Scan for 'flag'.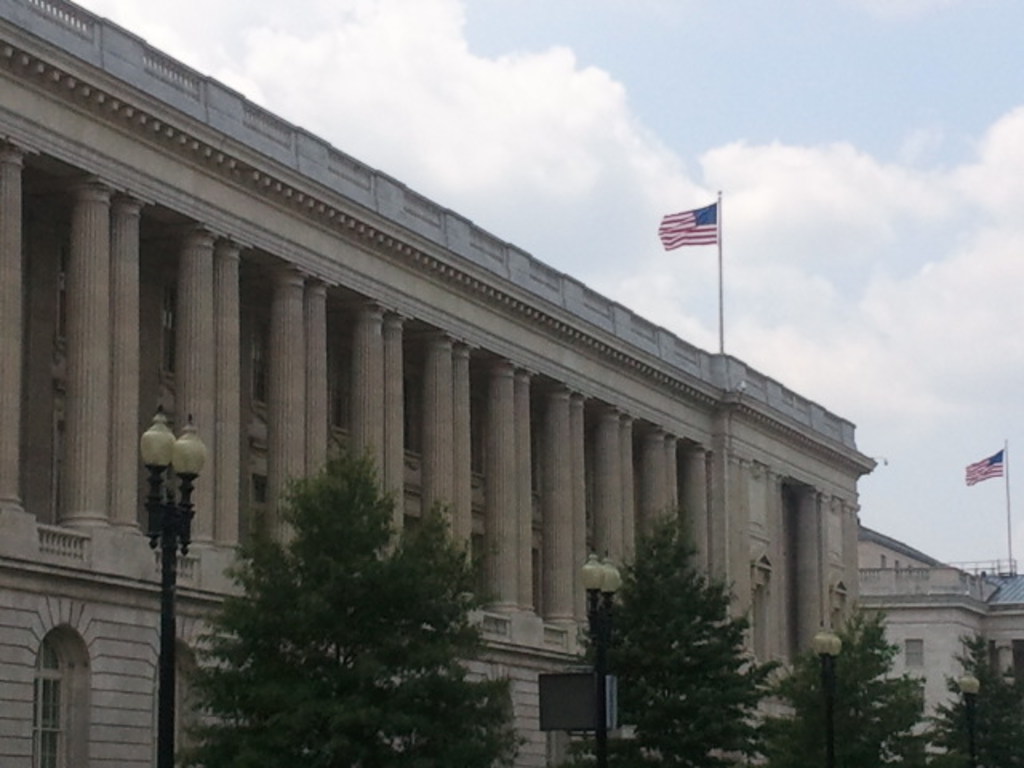
Scan result: Rect(960, 445, 1002, 490).
